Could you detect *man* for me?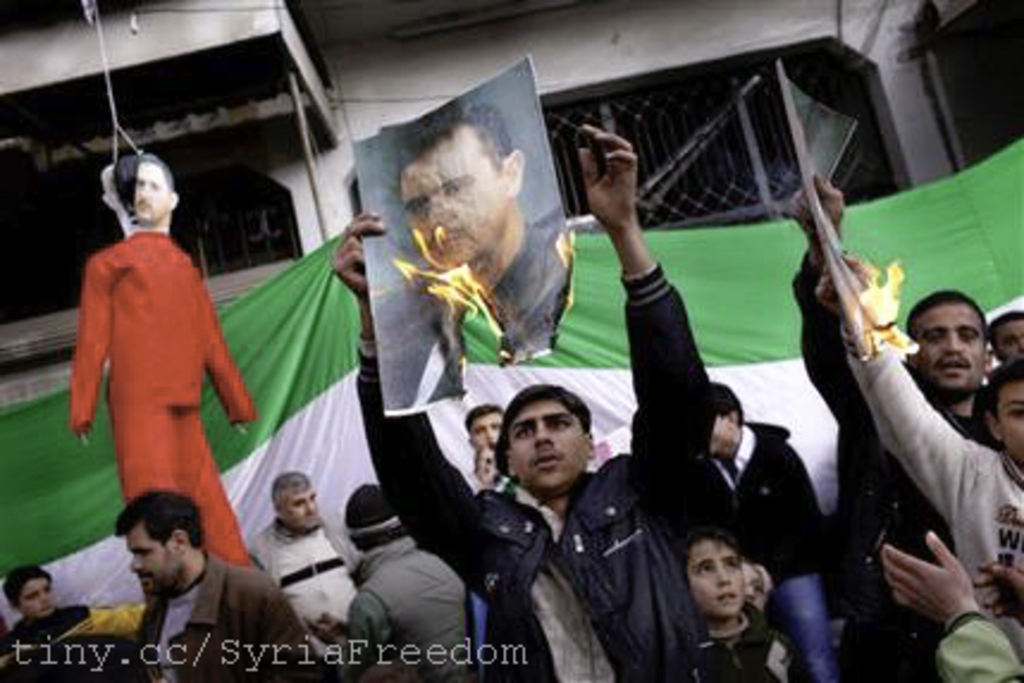
Detection result: region(45, 150, 263, 640).
